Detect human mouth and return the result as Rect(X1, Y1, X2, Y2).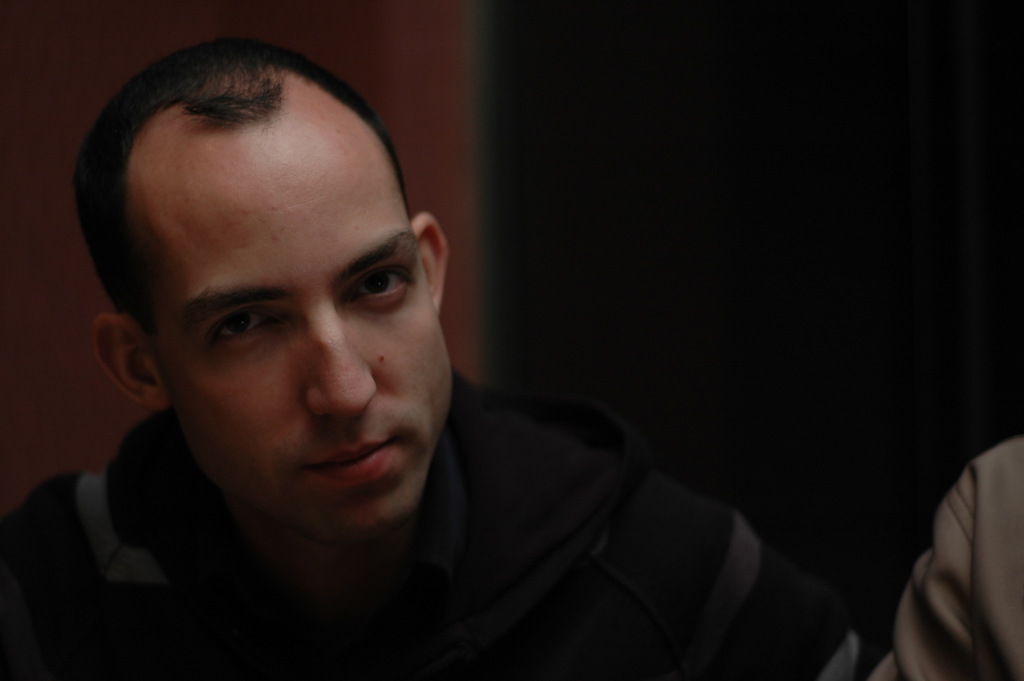
Rect(301, 439, 396, 484).
